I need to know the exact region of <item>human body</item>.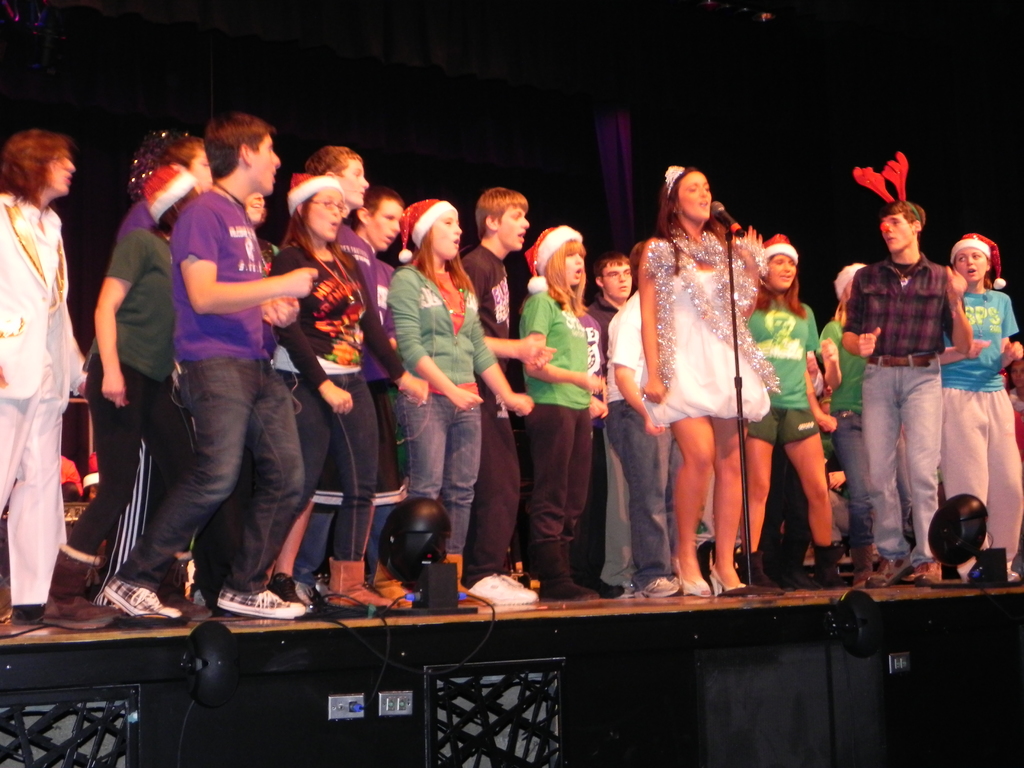
Region: box(352, 234, 394, 333).
